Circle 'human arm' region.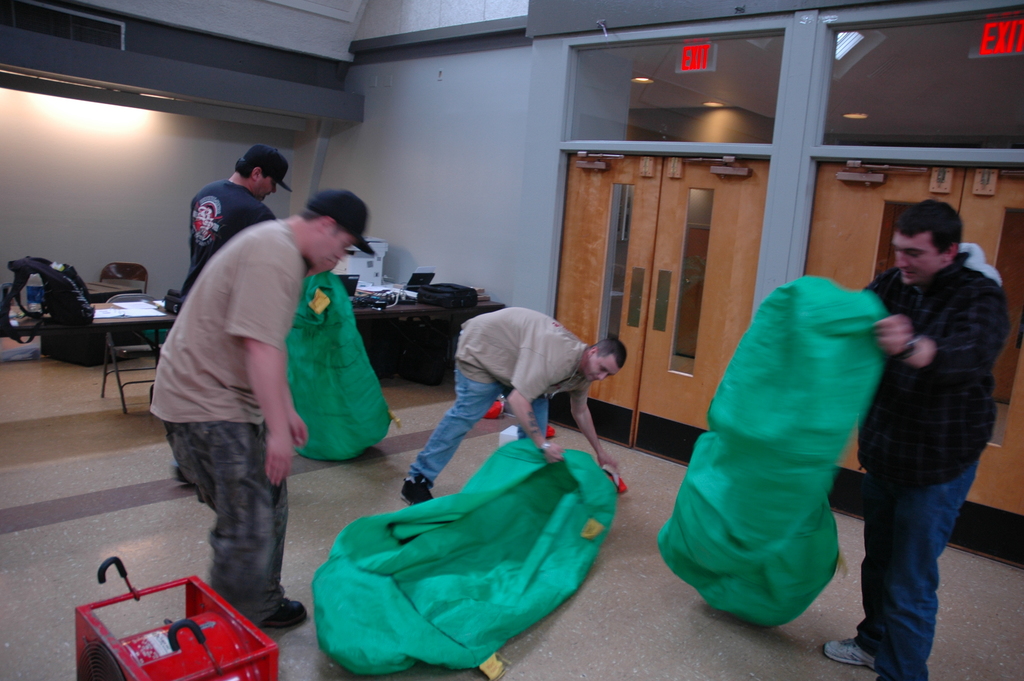
Region: [578,371,628,496].
